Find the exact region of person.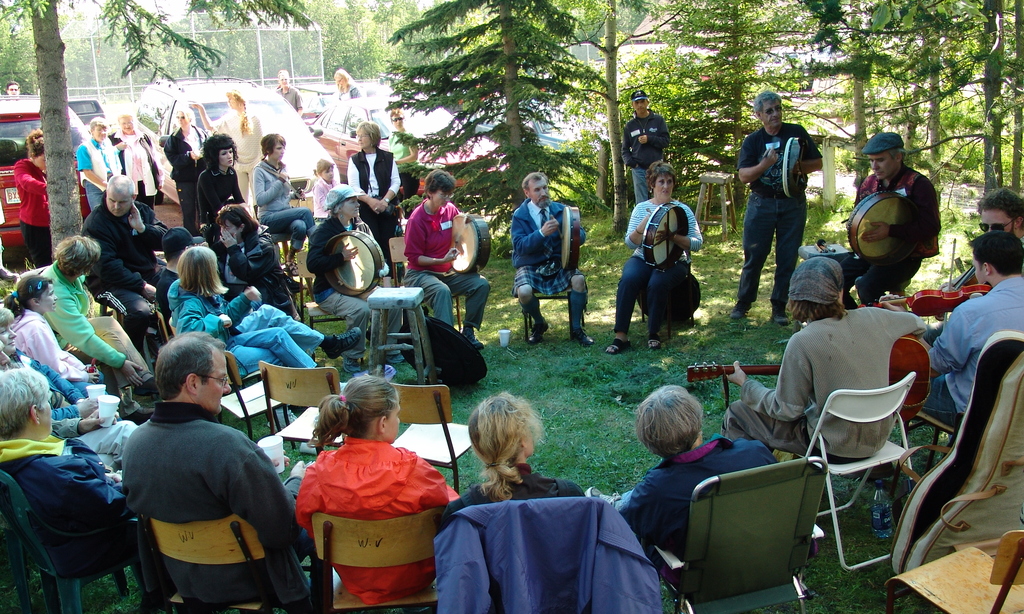
Exact region: rect(9, 122, 56, 265).
